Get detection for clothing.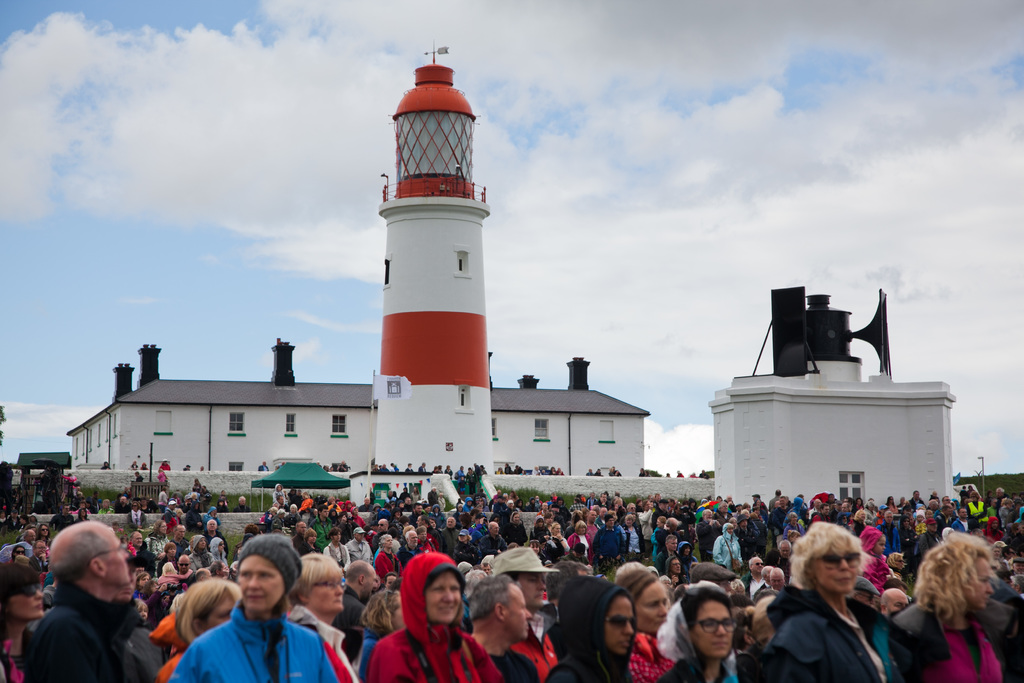
Detection: <region>742, 573, 766, 602</region>.
